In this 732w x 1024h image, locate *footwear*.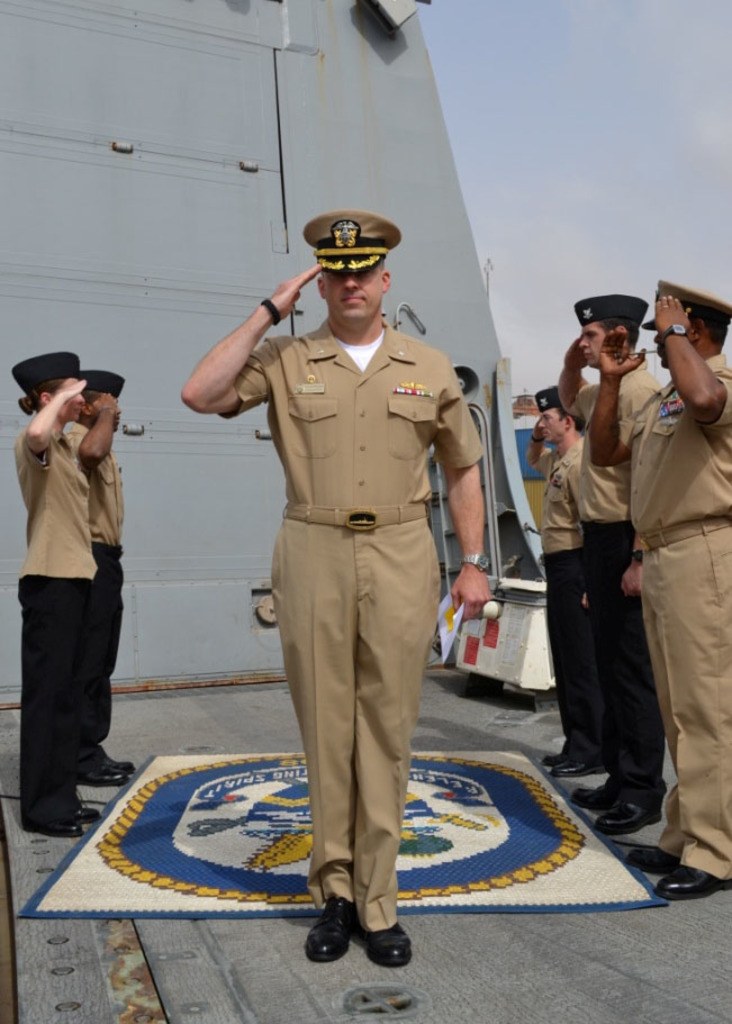
Bounding box: bbox=[552, 758, 606, 781].
